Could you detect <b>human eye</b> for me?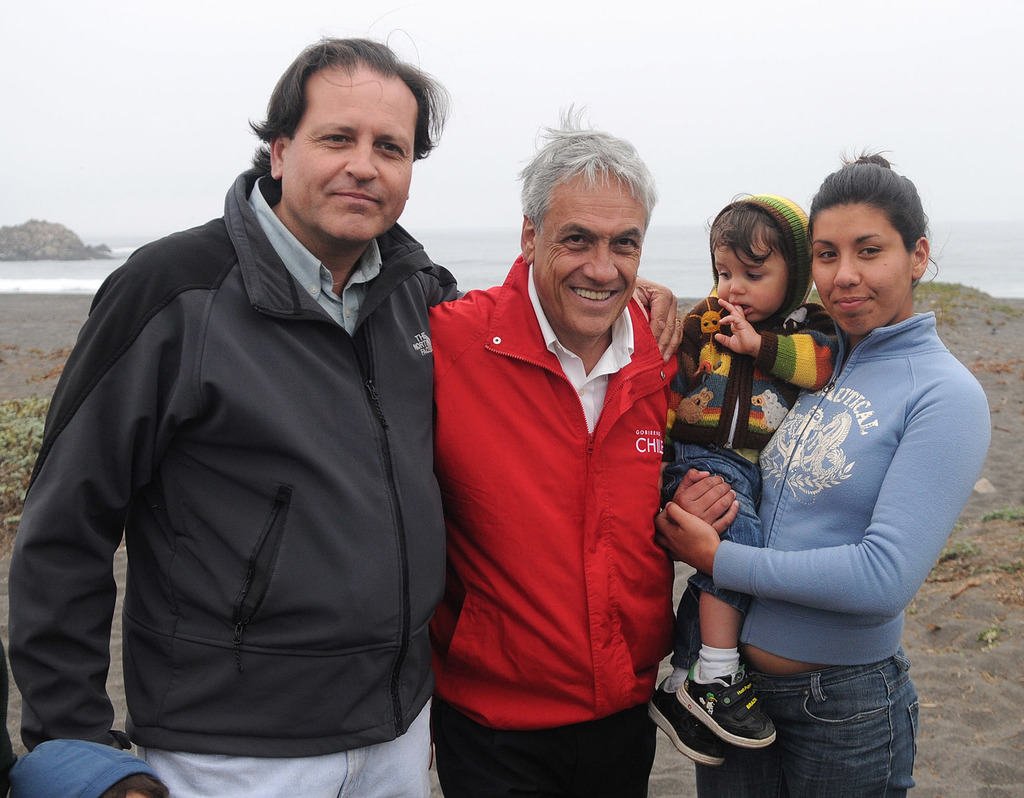
Detection result: (379, 141, 404, 158).
